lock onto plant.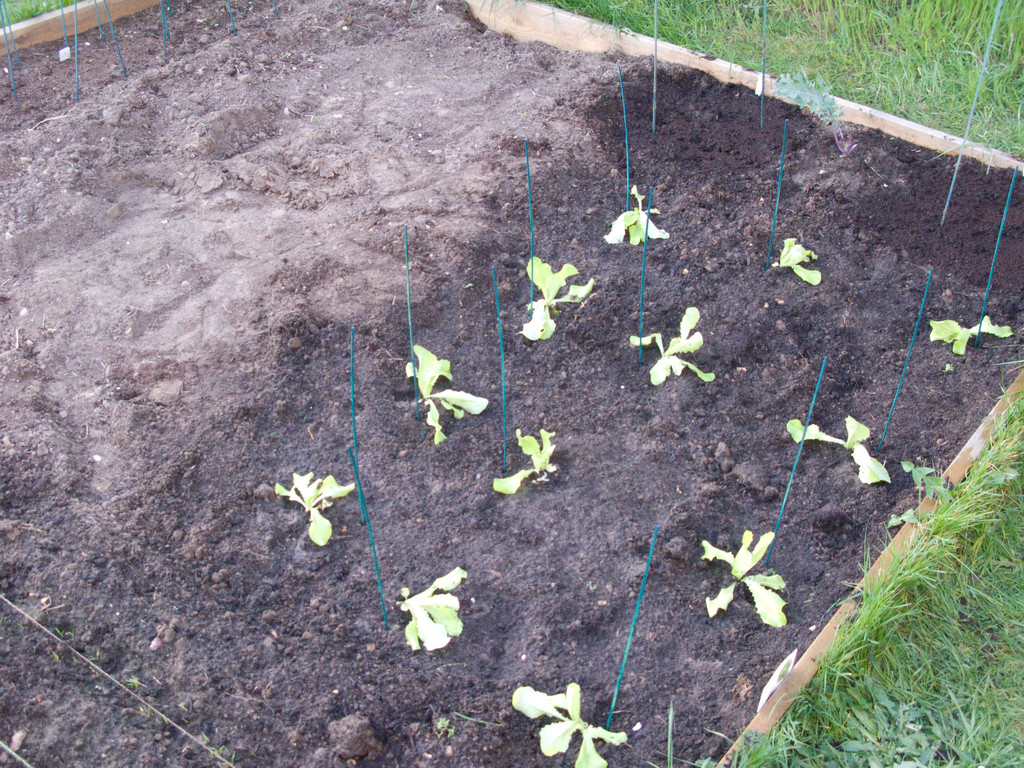
Locked: x1=517, y1=253, x2=606, y2=337.
